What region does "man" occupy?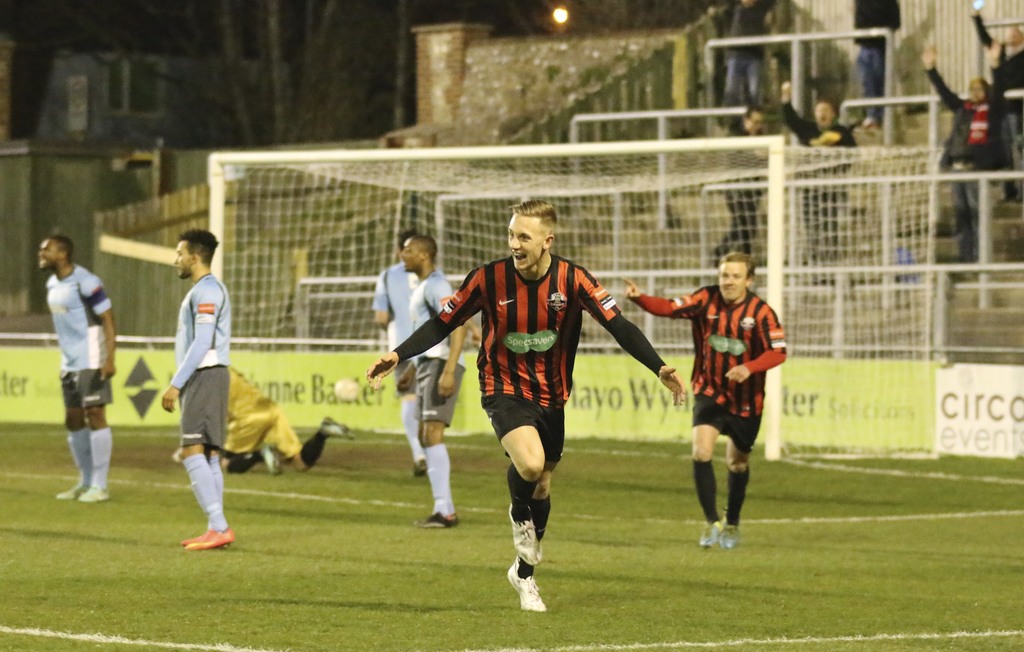
[x1=842, y1=0, x2=897, y2=145].
